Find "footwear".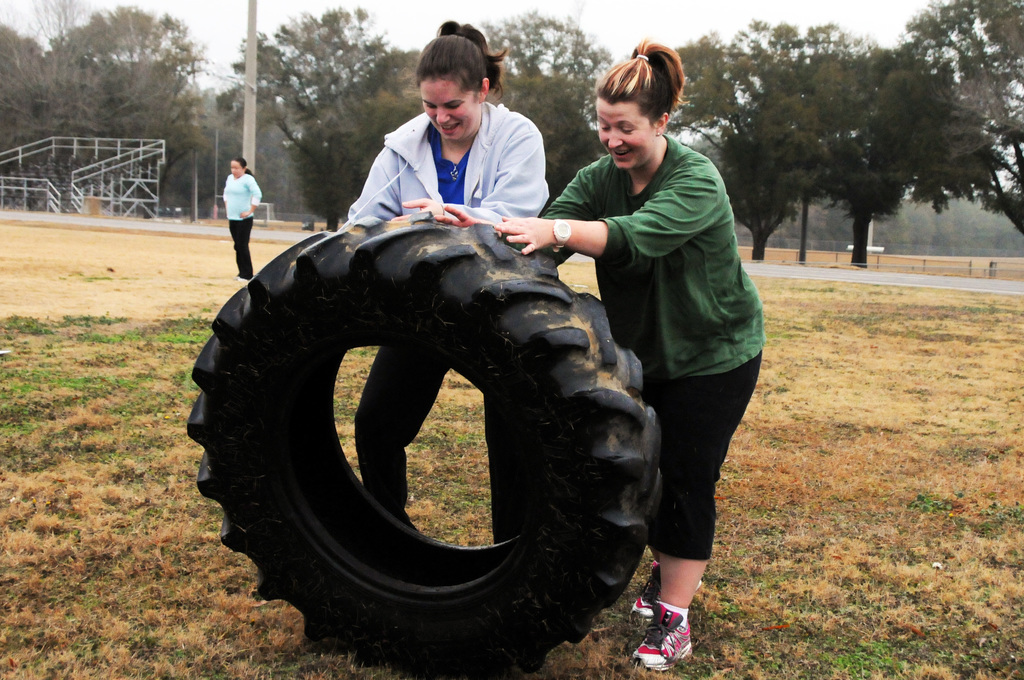
bbox=[628, 567, 706, 629].
